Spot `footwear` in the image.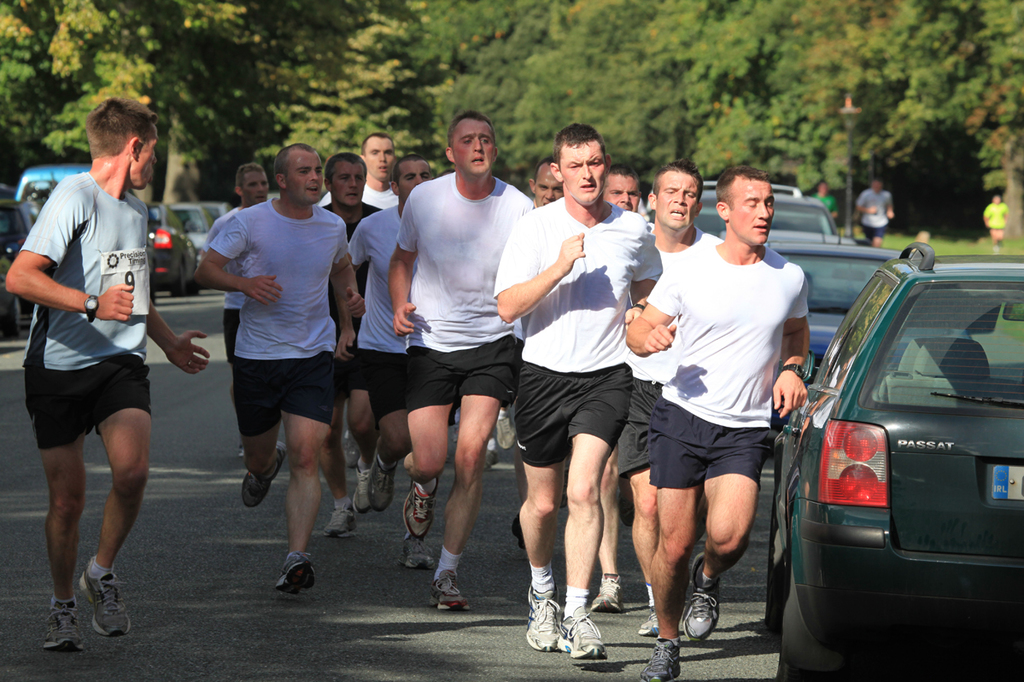
`footwear` found at (682,551,721,641).
